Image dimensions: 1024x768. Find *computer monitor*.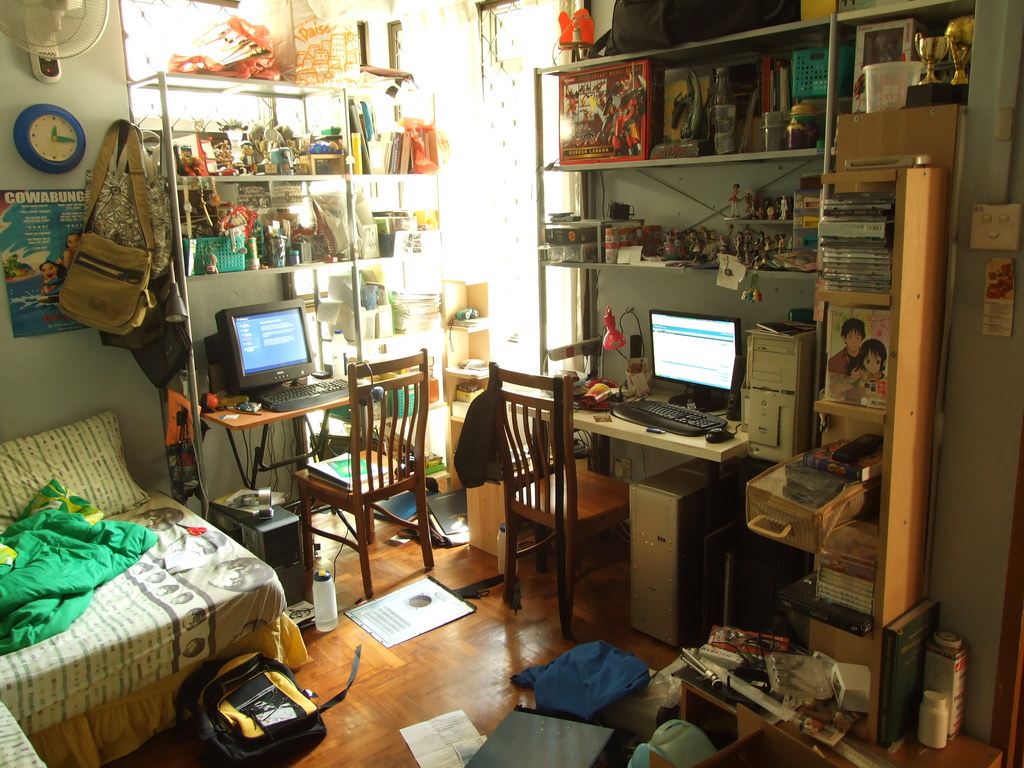
bbox(211, 305, 316, 402).
